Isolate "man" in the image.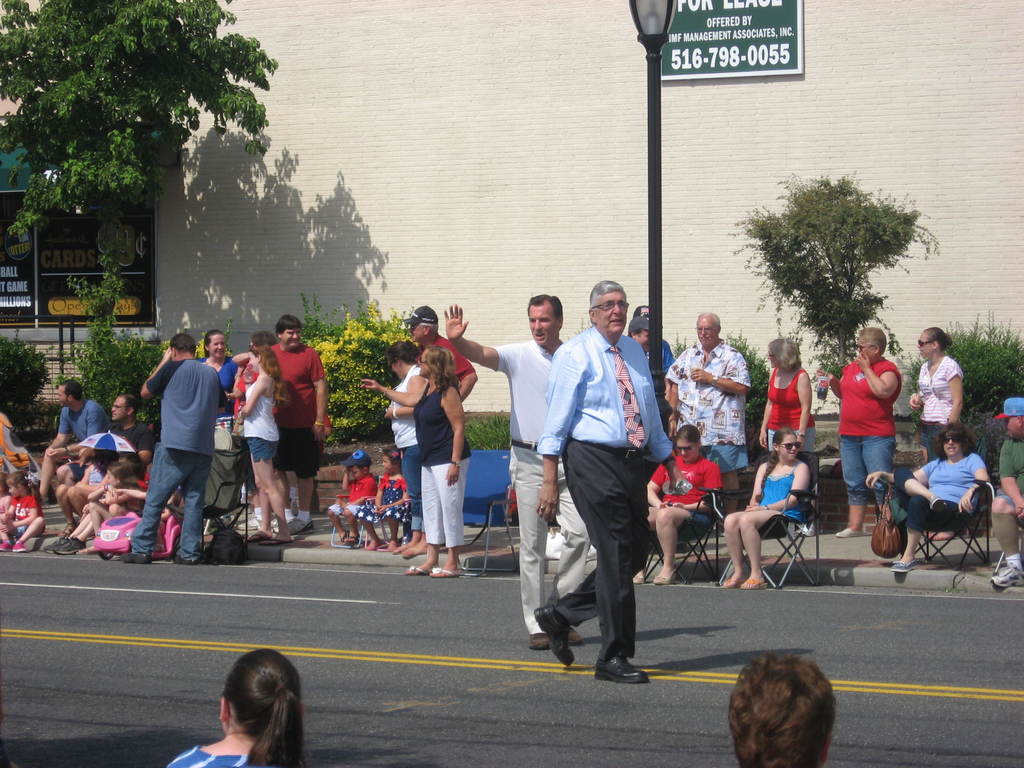
Isolated region: detection(636, 306, 654, 319).
